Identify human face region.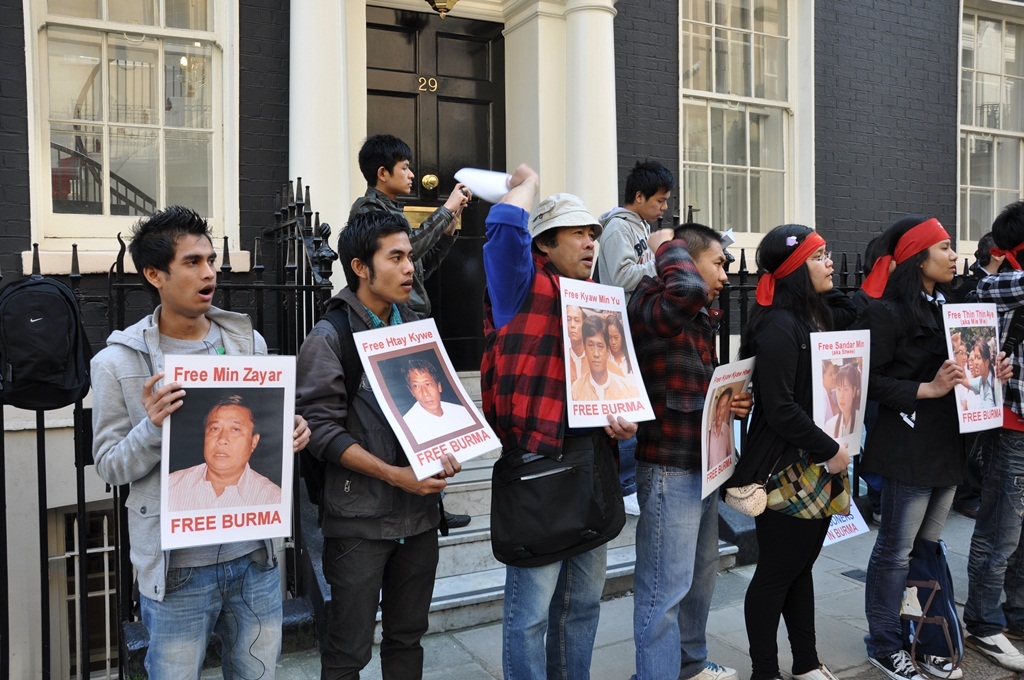
Region: (805,246,836,292).
